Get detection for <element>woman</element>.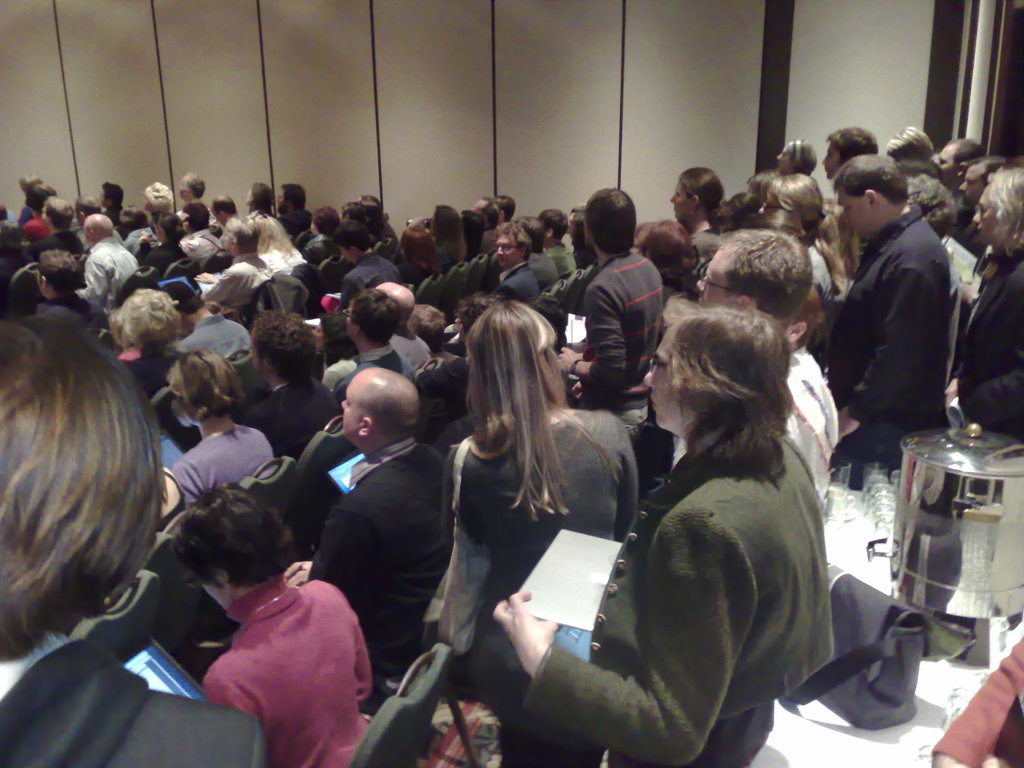
Detection: Rect(755, 164, 851, 310).
